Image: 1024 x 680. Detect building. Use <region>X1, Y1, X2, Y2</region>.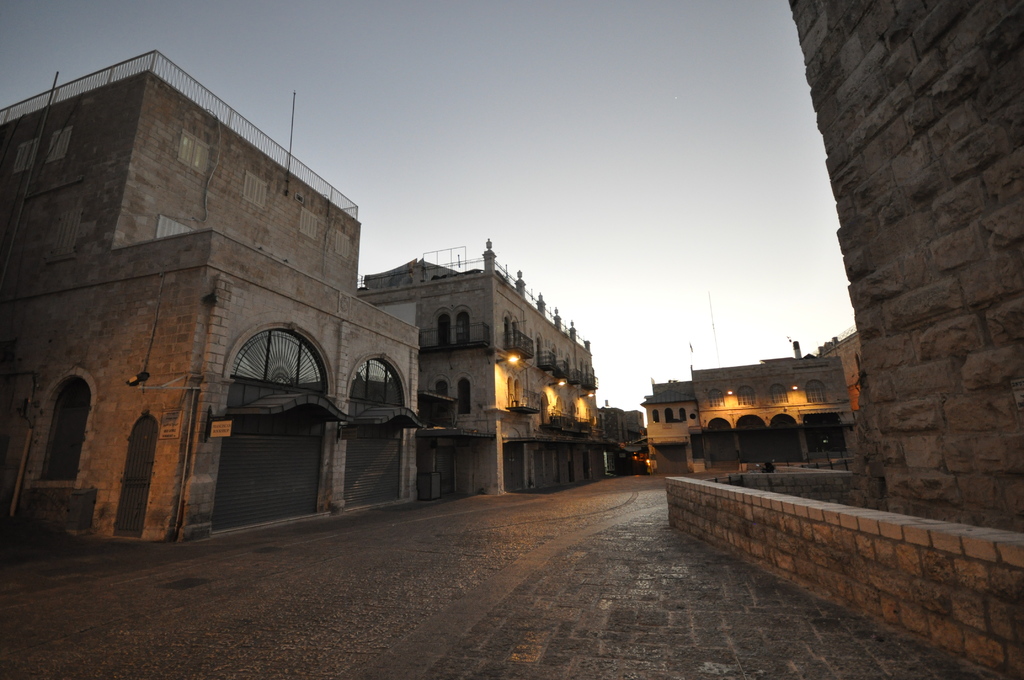
<region>595, 408, 645, 465</region>.
